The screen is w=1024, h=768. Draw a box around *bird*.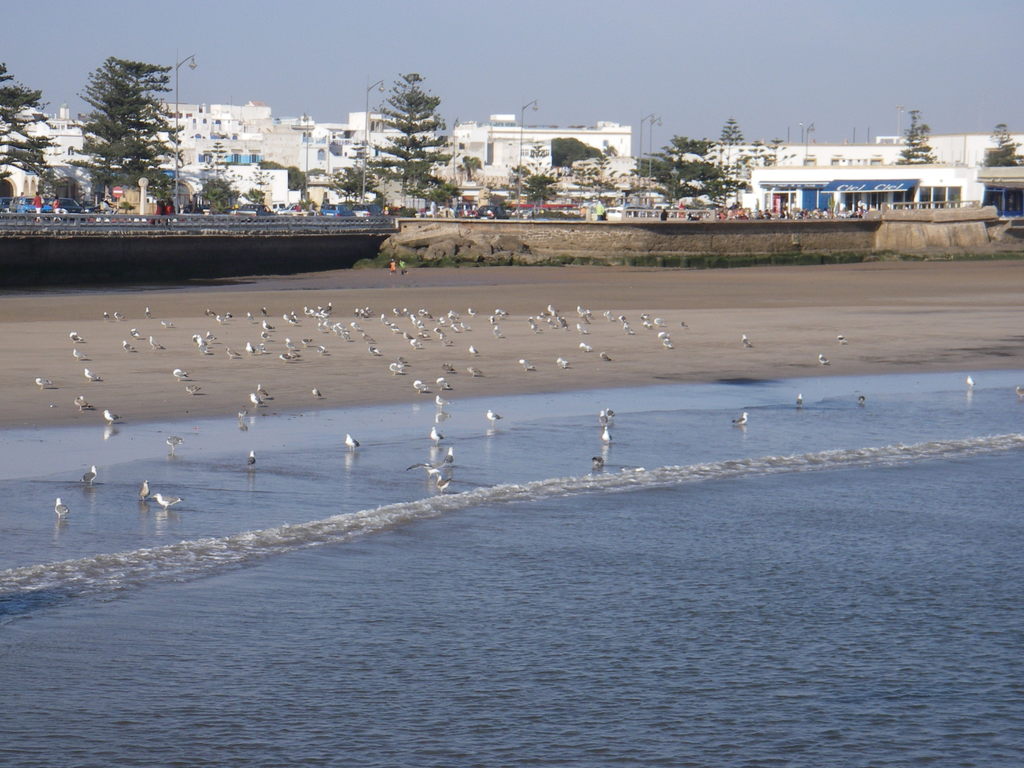
rect(597, 348, 612, 364).
